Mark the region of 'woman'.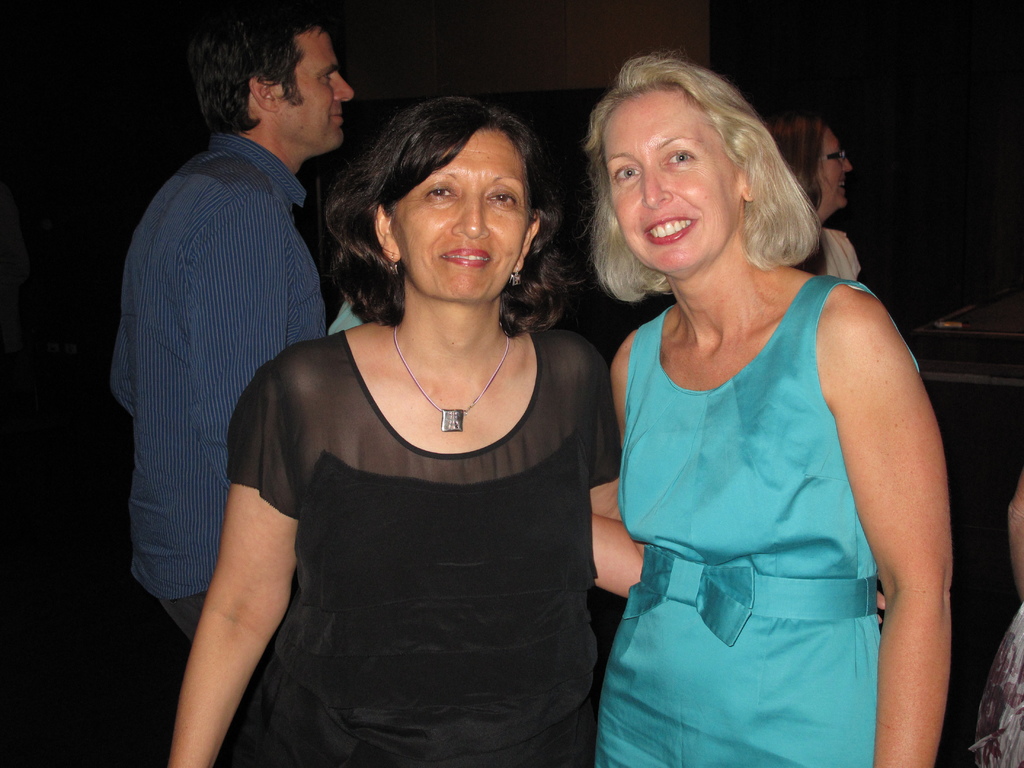
Region: region(748, 98, 867, 283).
